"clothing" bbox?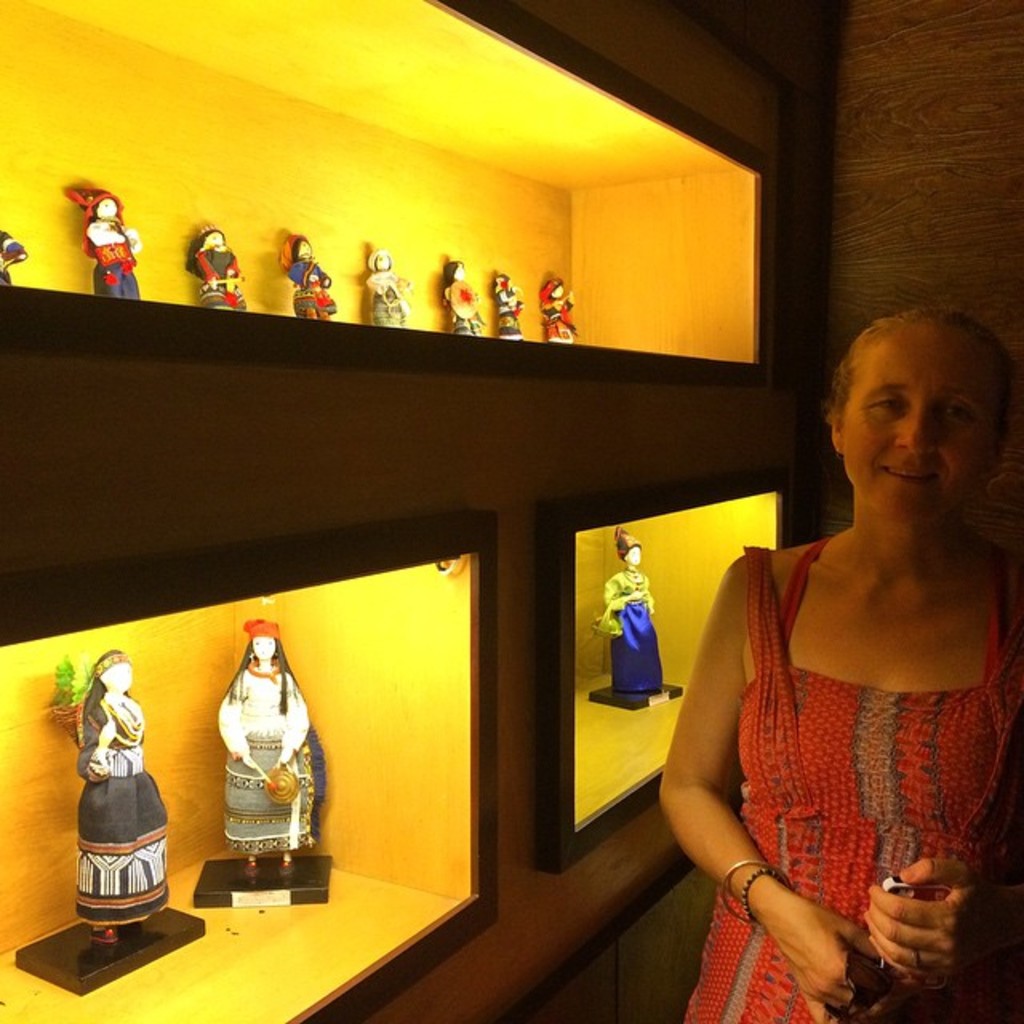
<box>368,269,402,331</box>
